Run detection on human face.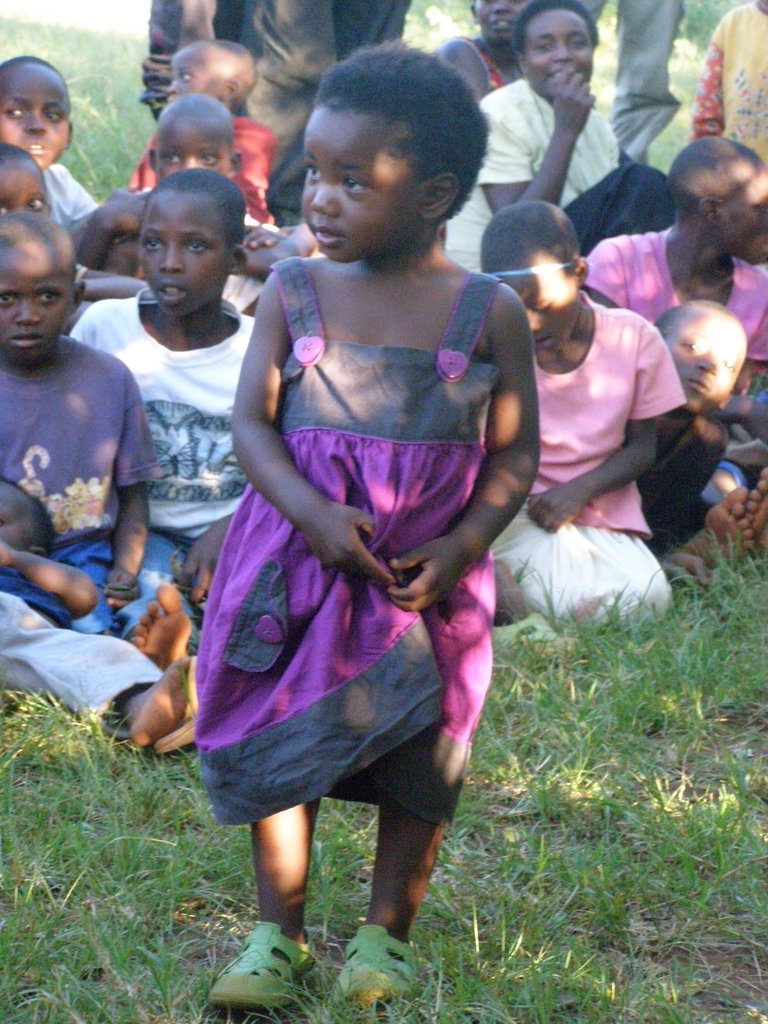
Result: (662,326,751,422).
